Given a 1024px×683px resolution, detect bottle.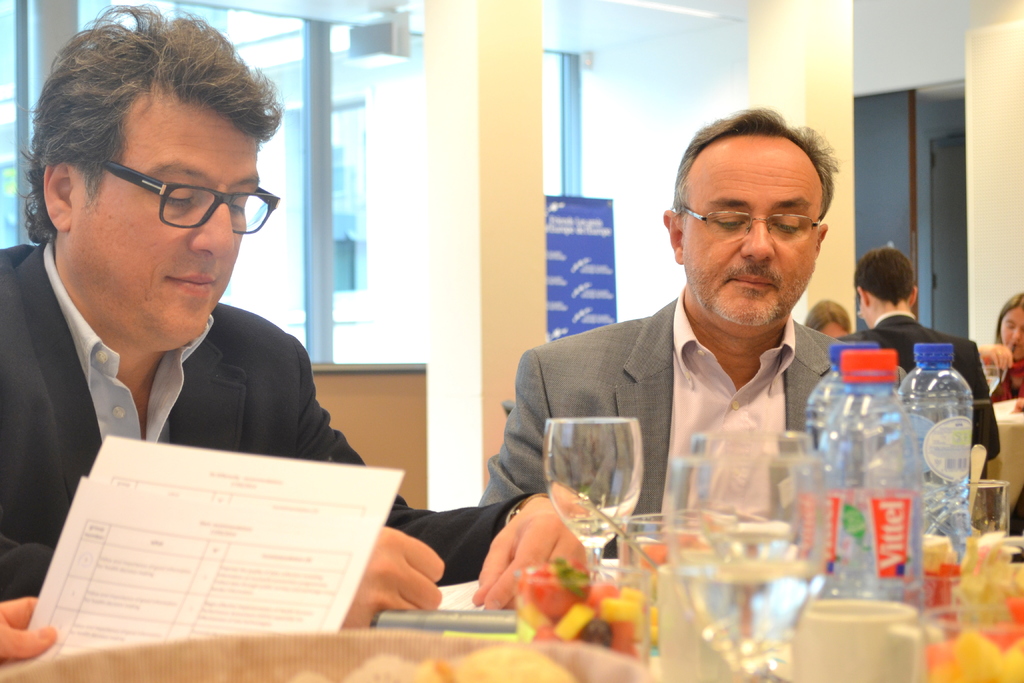
pyautogui.locateOnScreen(809, 340, 905, 457).
